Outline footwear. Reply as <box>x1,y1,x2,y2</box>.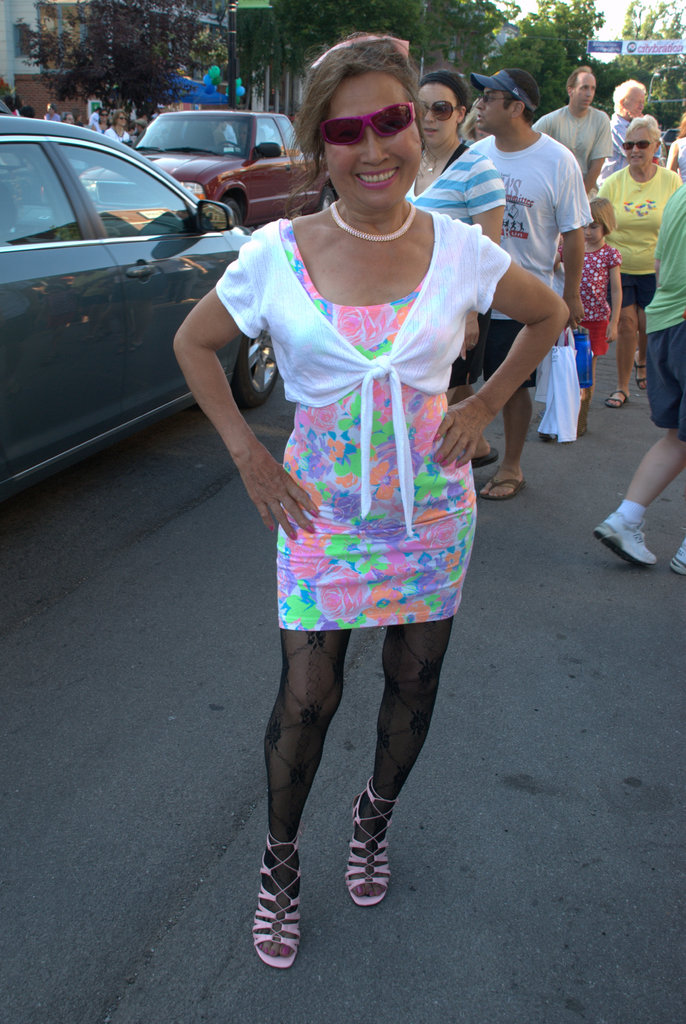
<box>594,510,657,566</box>.
